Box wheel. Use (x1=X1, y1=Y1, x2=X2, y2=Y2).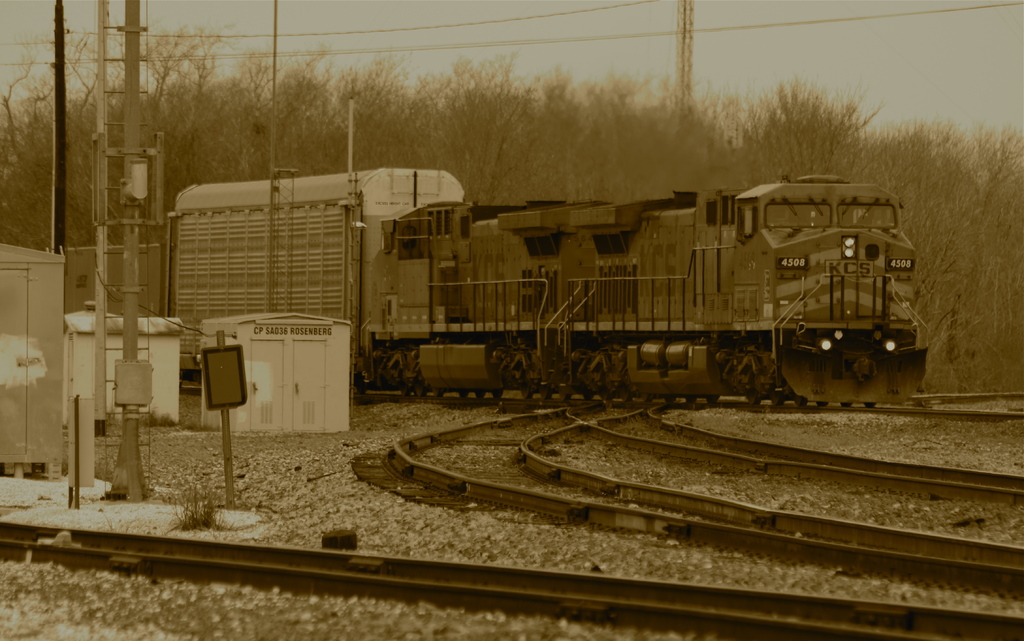
(x1=794, y1=394, x2=808, y2=407).
